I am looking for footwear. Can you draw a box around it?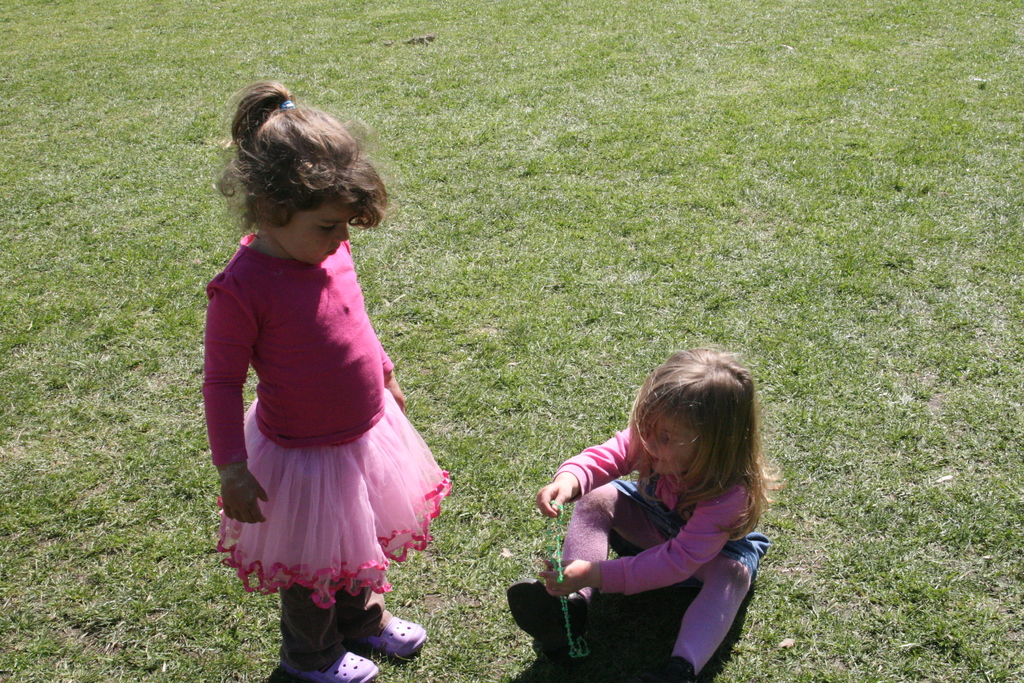
Sure, the bounding box is 655,651,695,682.
